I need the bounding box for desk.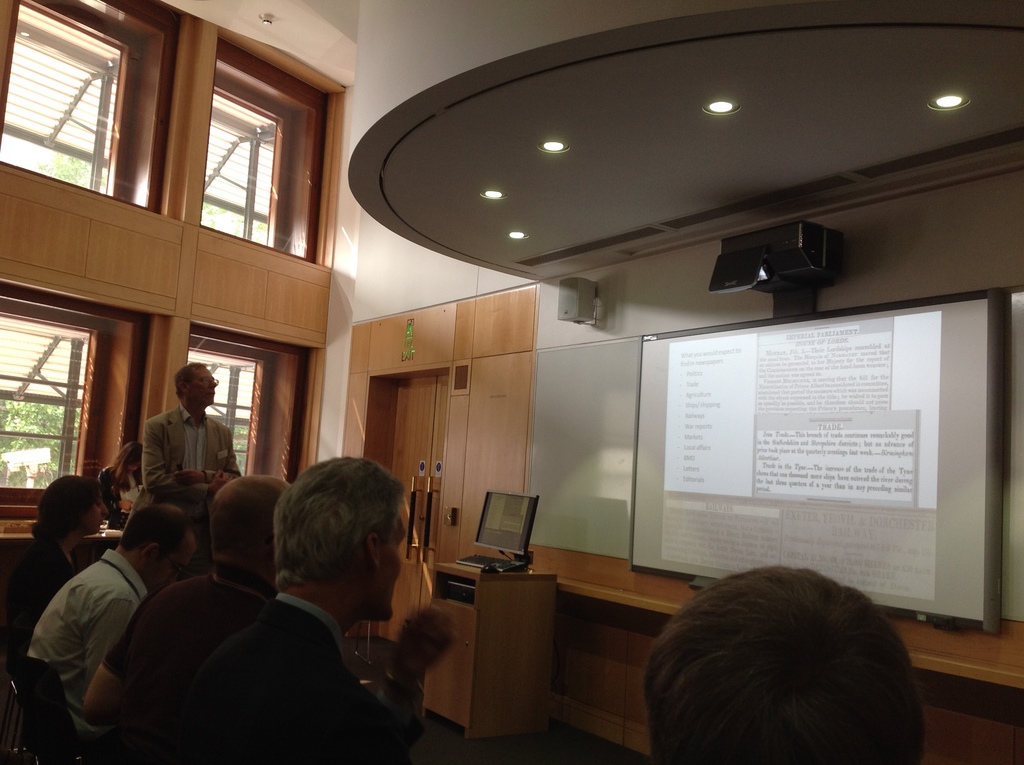
Here it is: {"x1": 415, "y1": 531, "x2": 589, "y2": 755}.
